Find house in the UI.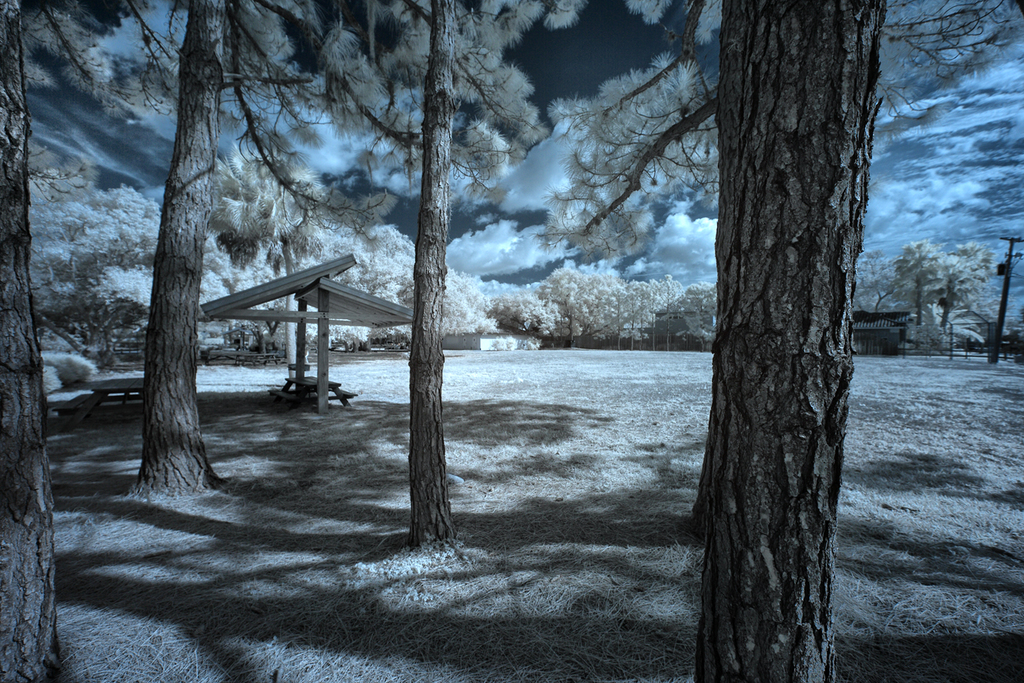
UI element at region(920, 294, 1012, 362).
